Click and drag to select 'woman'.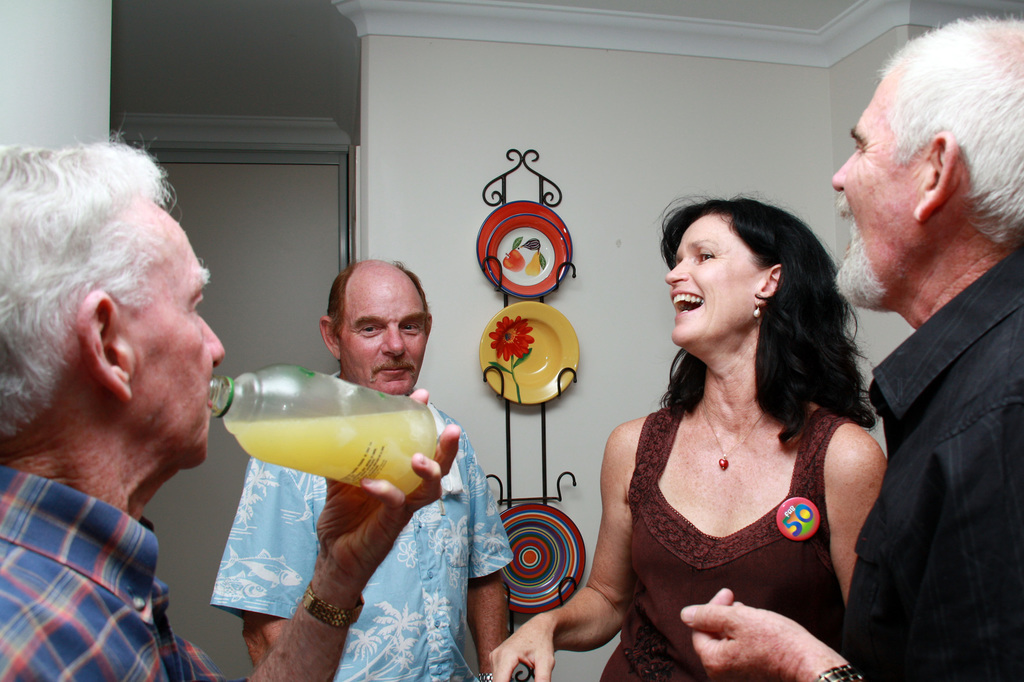
Selection: box(487, 191, 888, 681).
